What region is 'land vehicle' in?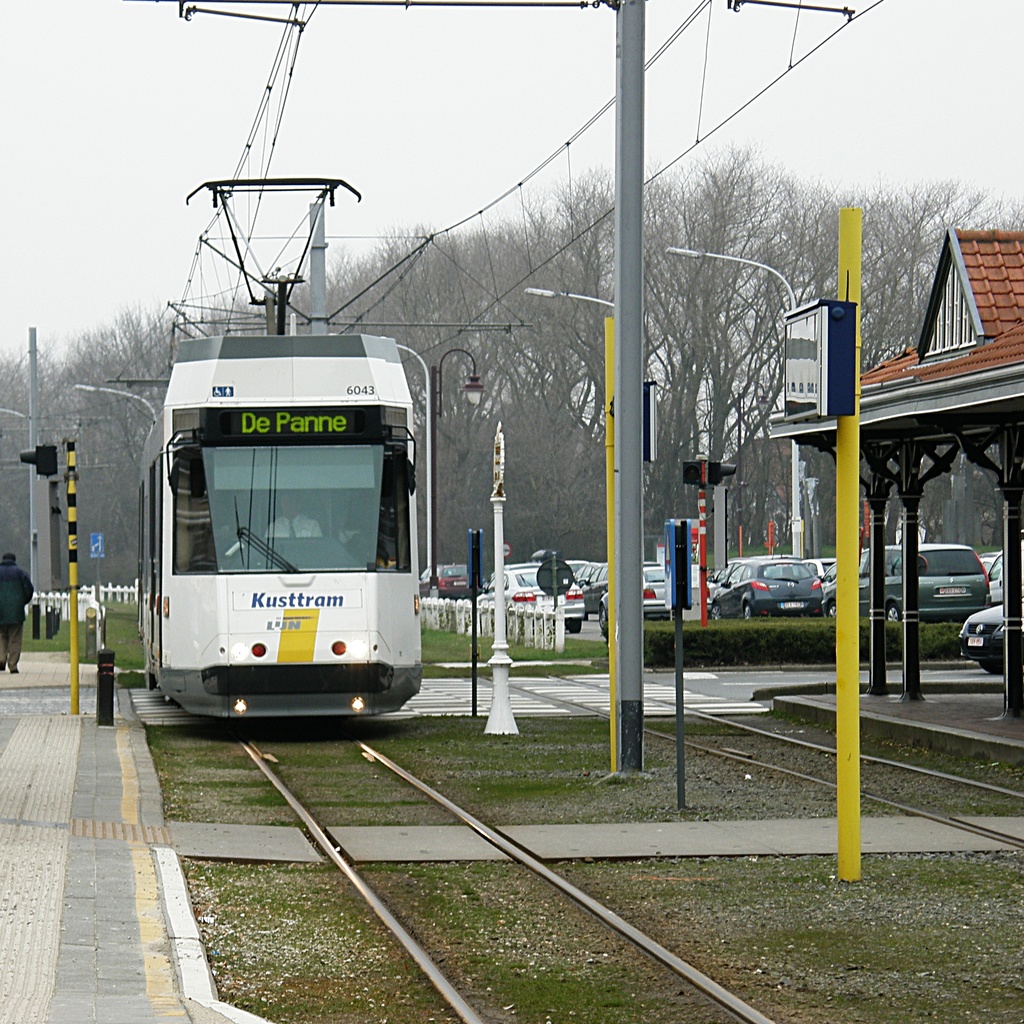
(left=986, top=548, right=1005, bottom=607).
